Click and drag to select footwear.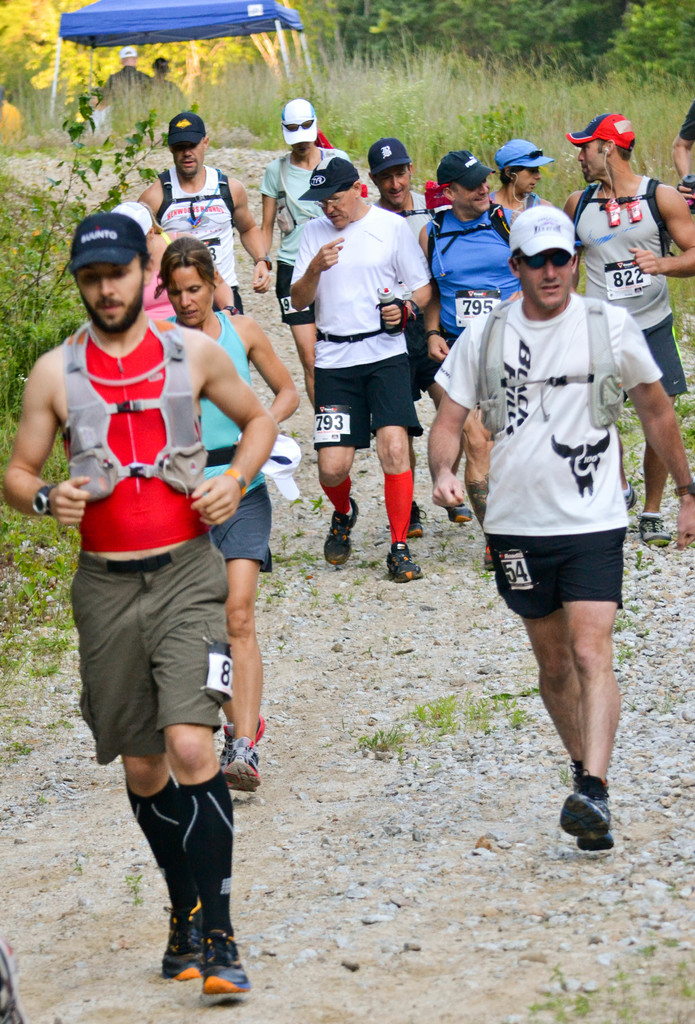
Selection: l=152, t=900, r=202, b=979.
